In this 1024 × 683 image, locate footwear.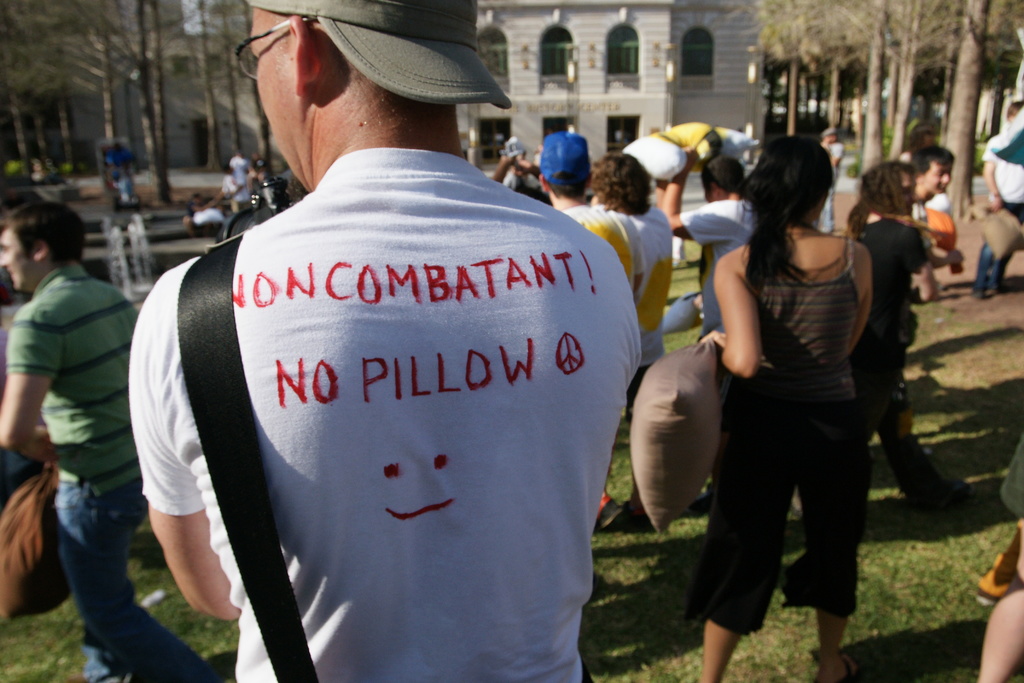
Bounding box: bbox=[596, 484, 624, 531].
